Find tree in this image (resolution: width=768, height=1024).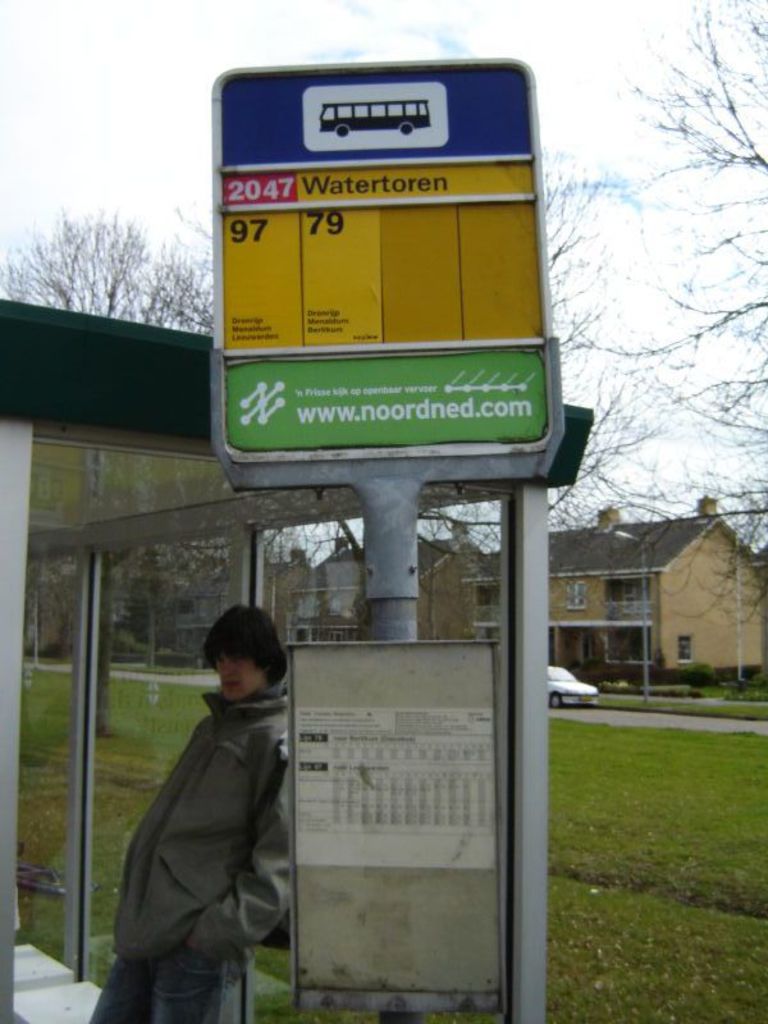
[573,0,767,620].
